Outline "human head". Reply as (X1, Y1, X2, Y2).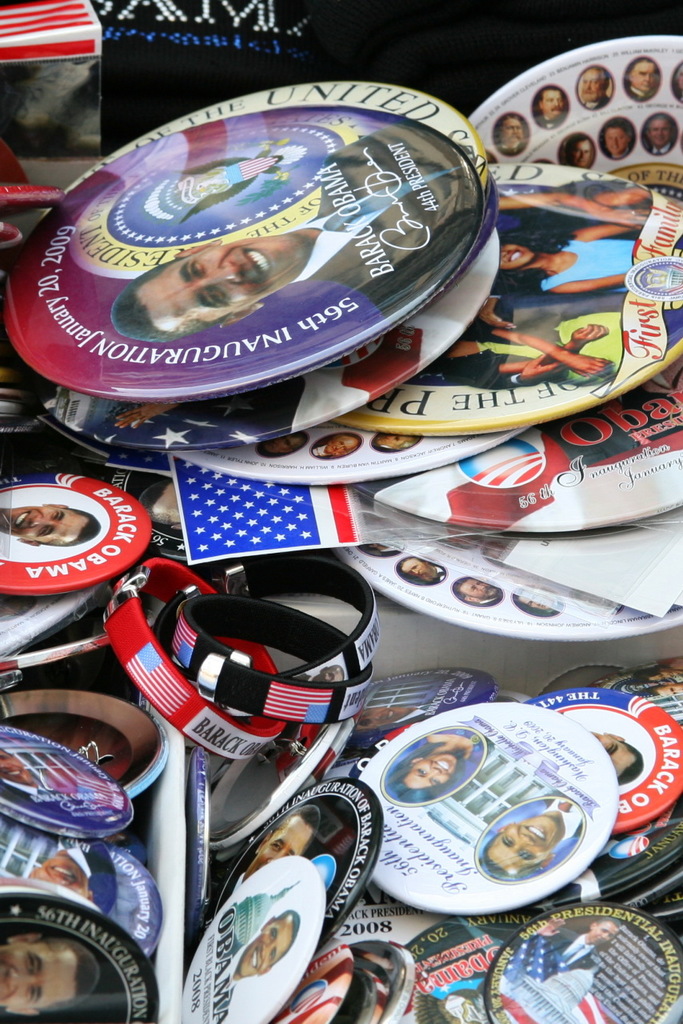
(330, 436, 357, 458).
